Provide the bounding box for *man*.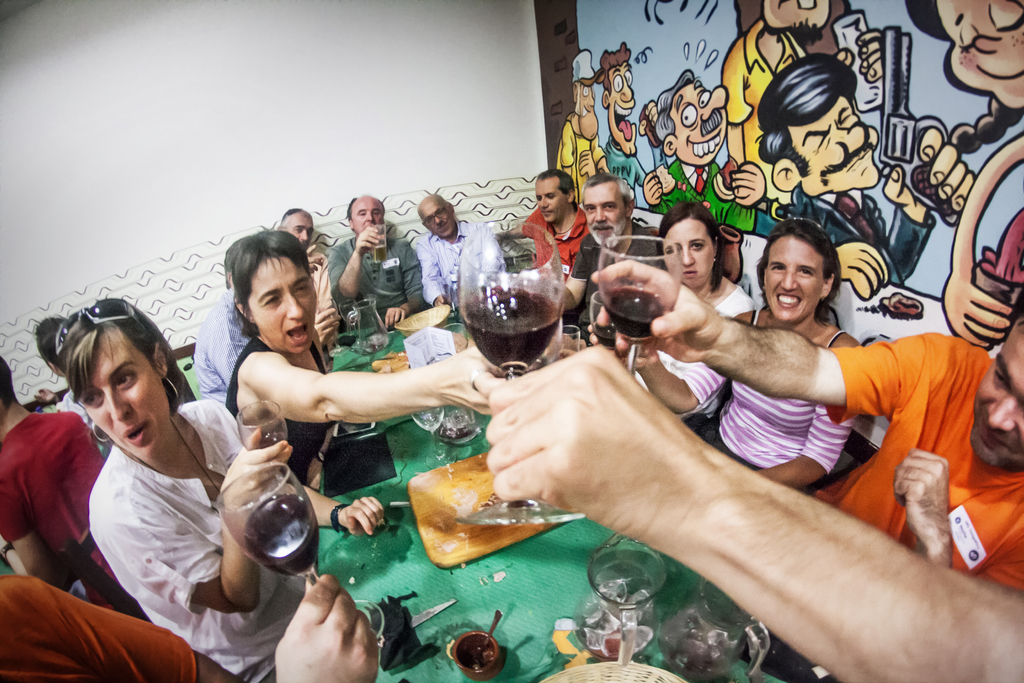
[left=420, top=189, right=506, bottom=308].
